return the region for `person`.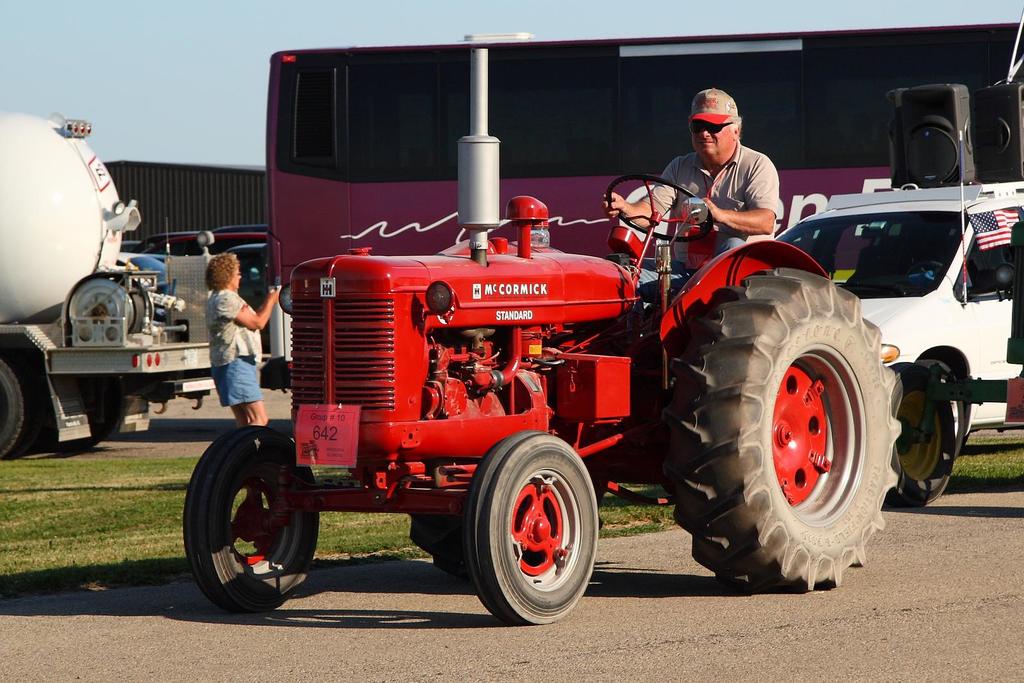
{"x1": 205, "y1": 252, "x2": 284, "y2": 427}.
